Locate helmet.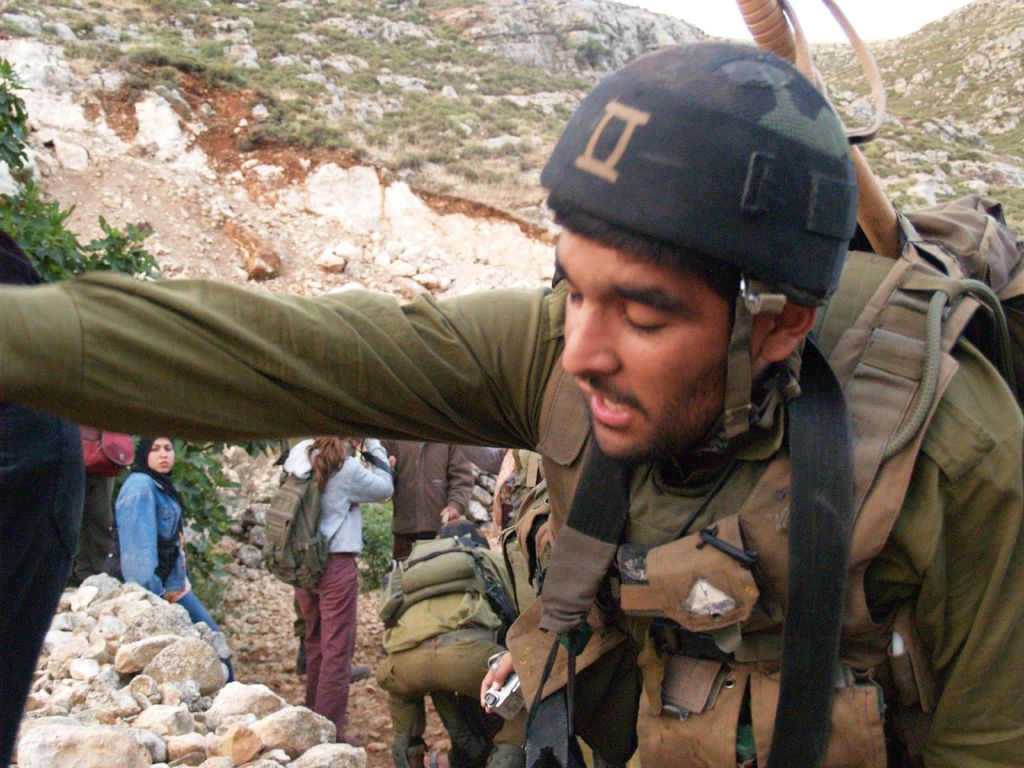
Bounding box: x1=529 y1=22 x2=860 y2=497.
